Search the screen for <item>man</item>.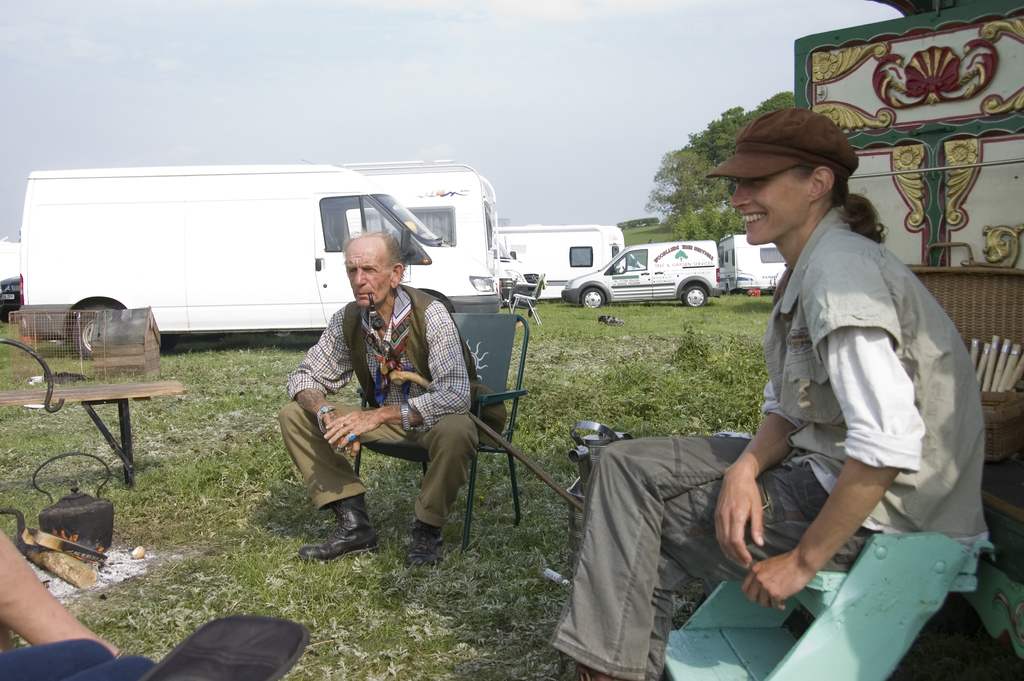
Found at 274:231:504:568.
